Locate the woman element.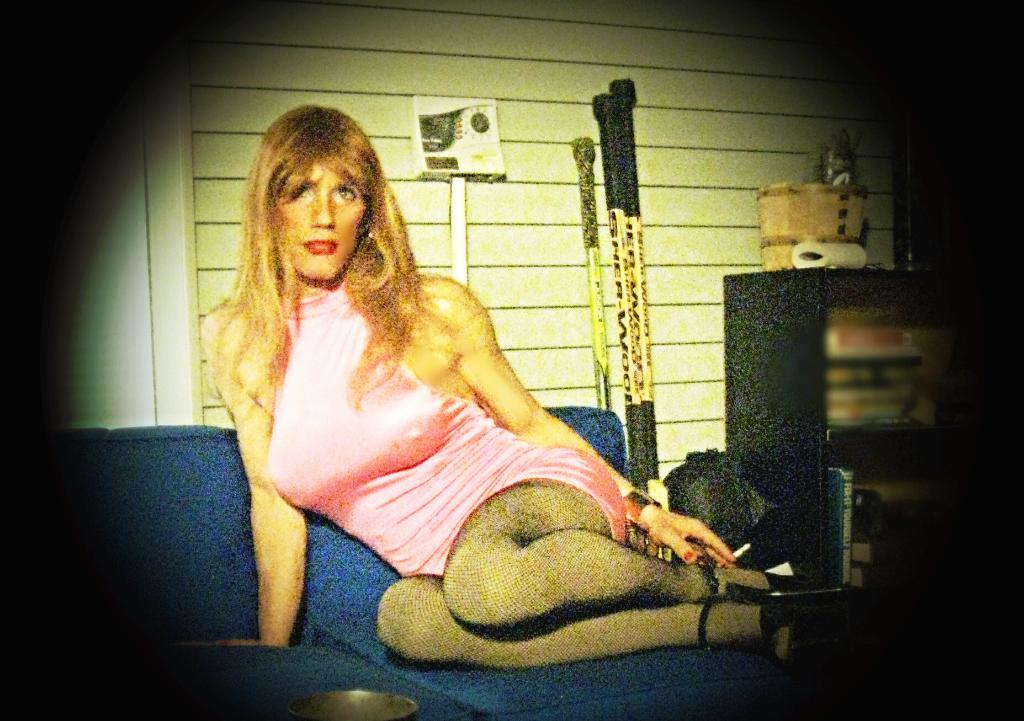
Element bbox: [195,106,819,698].
